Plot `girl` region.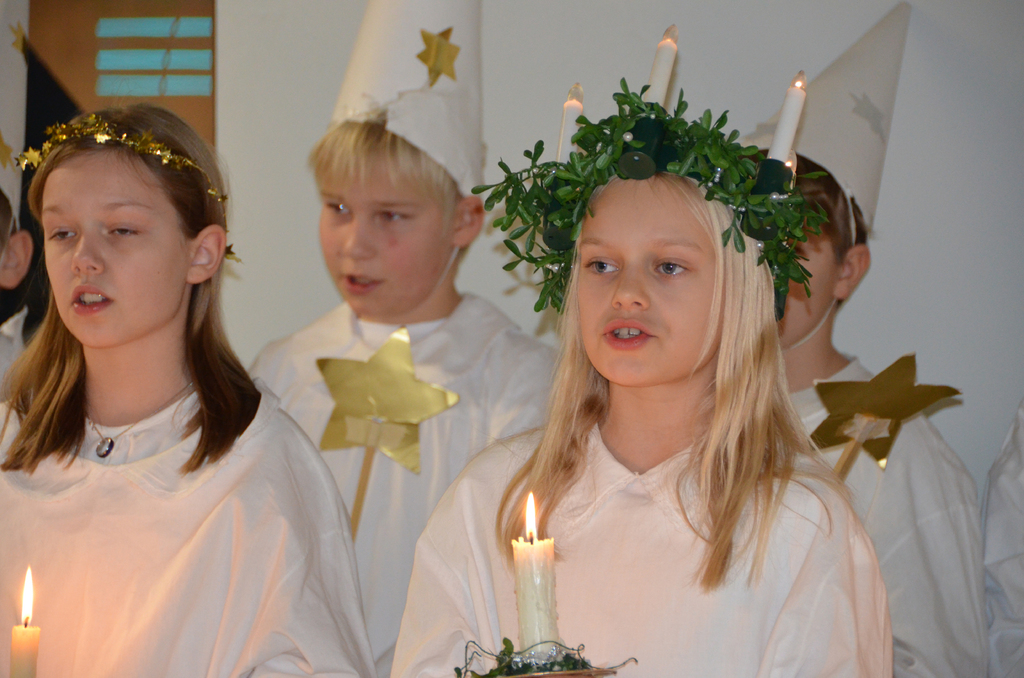
Plotted at [392,33,891,677].
